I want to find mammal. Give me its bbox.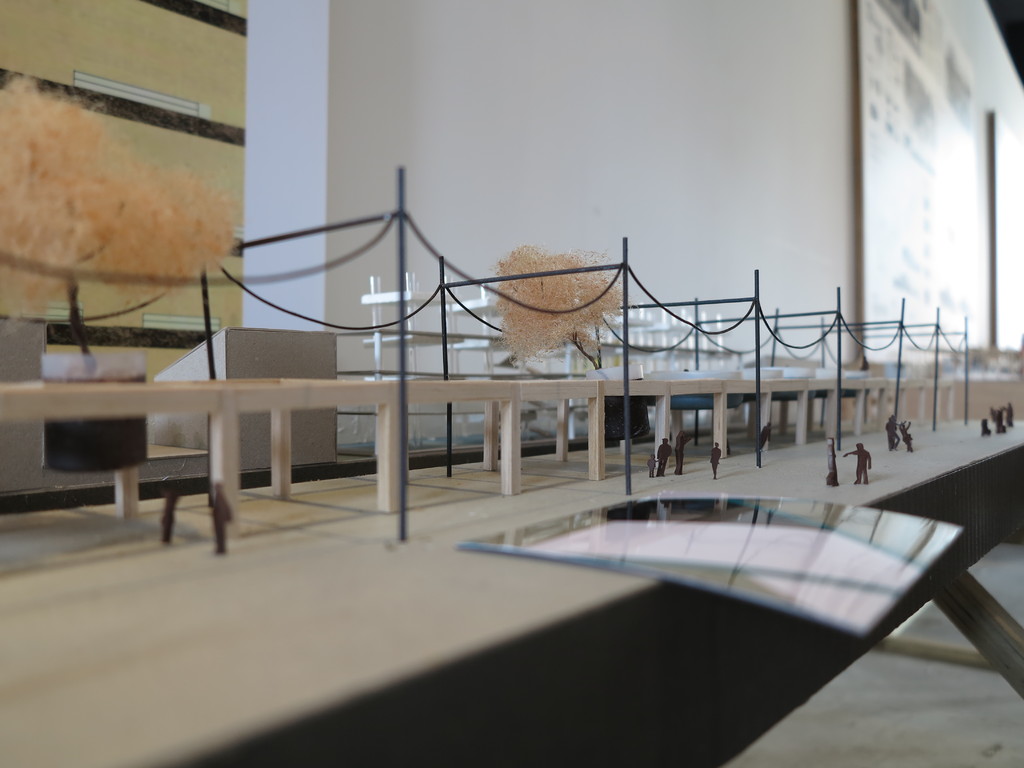
x1=710, y1=440, x2=723, y2=479.
